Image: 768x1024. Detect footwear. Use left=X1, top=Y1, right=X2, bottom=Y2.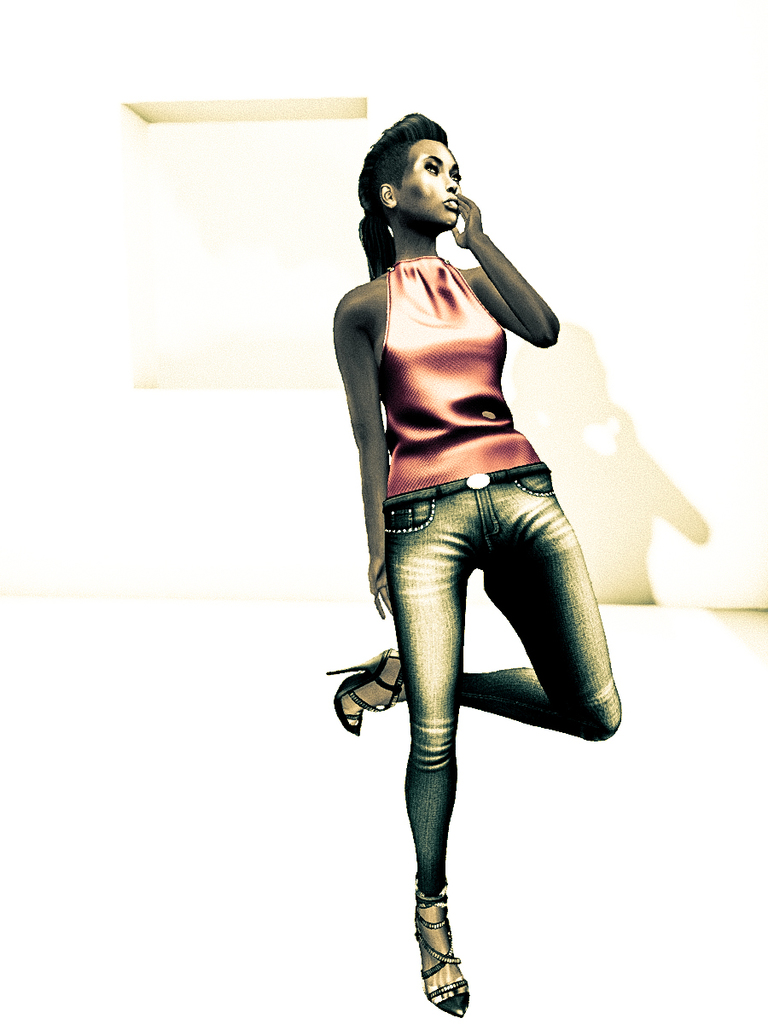
left=419, top=897, right=485, bottom=1020.
